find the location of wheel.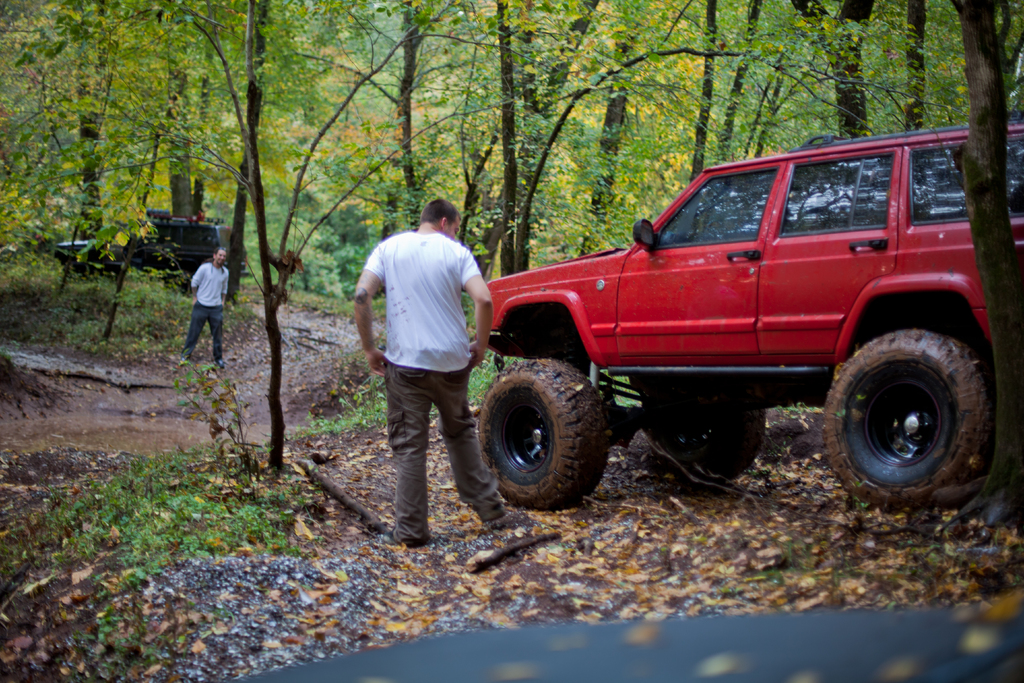
Location: box(644, 409, 767, 486).
